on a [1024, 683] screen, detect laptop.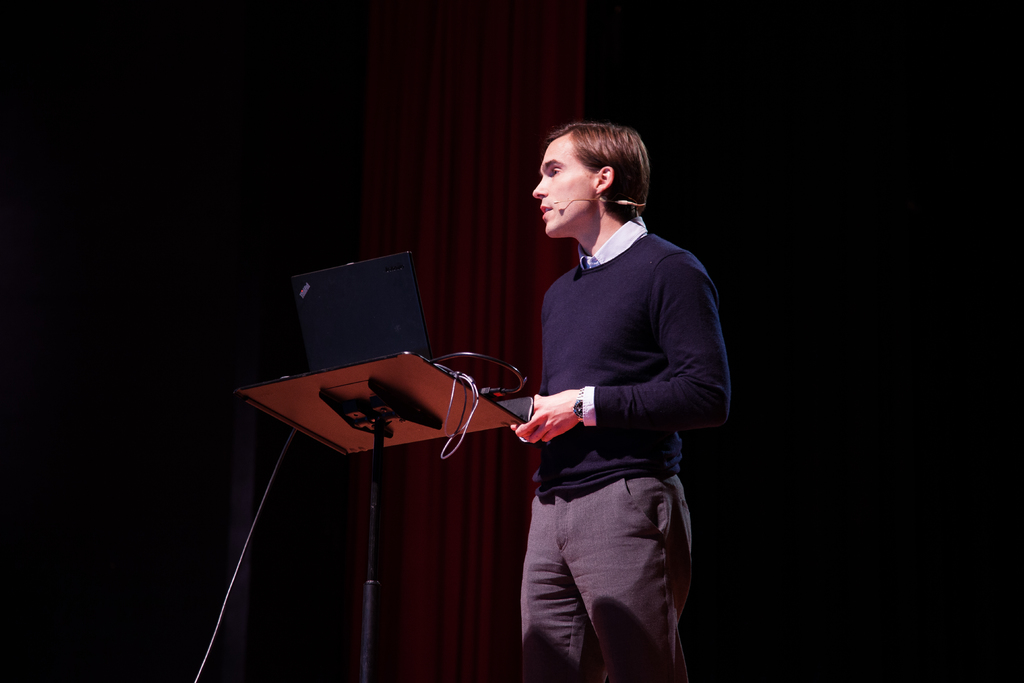
x1=294 y1=245 x2=506 y2=398.
